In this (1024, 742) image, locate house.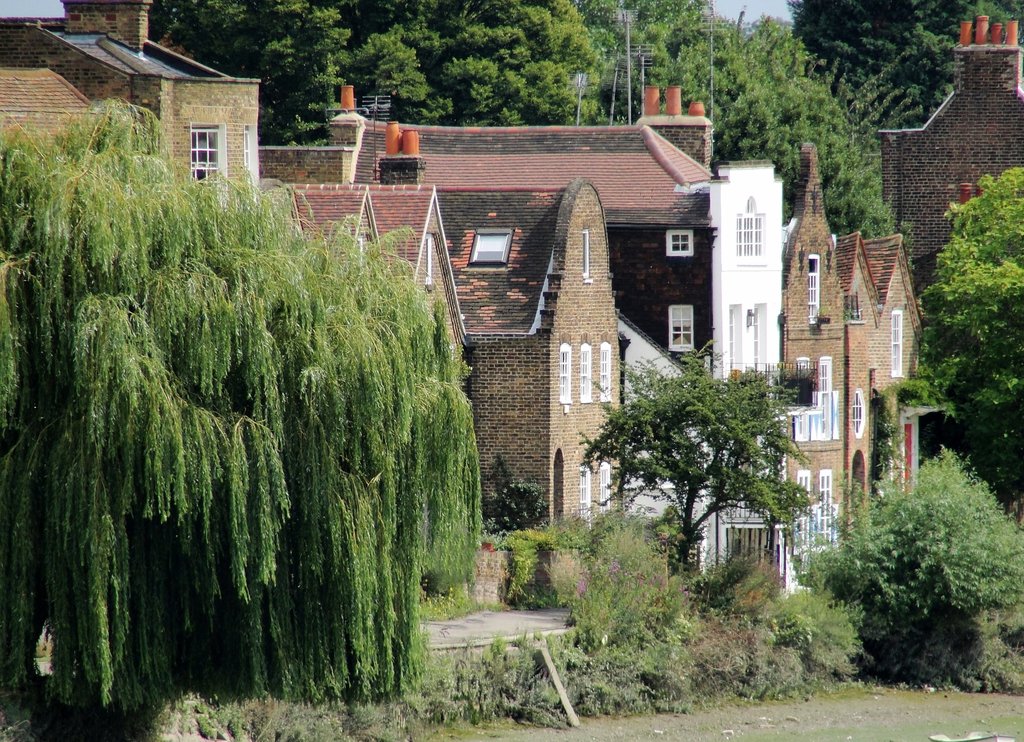
Bounding box: (x1=436, y1=181, x2=624, y2=536).
